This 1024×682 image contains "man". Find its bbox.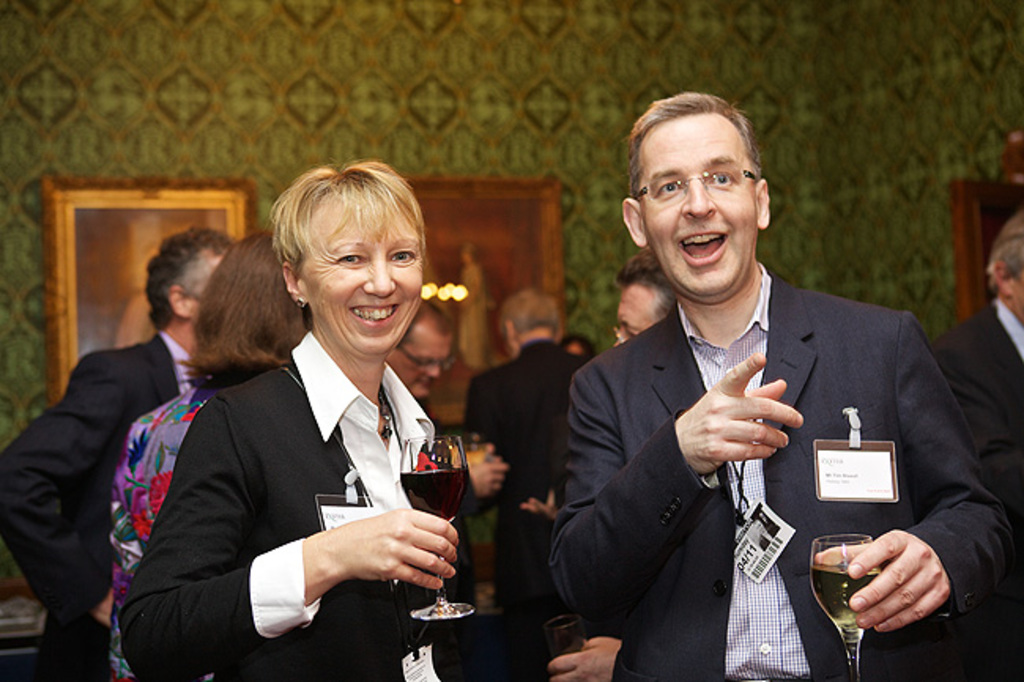
crop(934, 206, 1022, 680).
